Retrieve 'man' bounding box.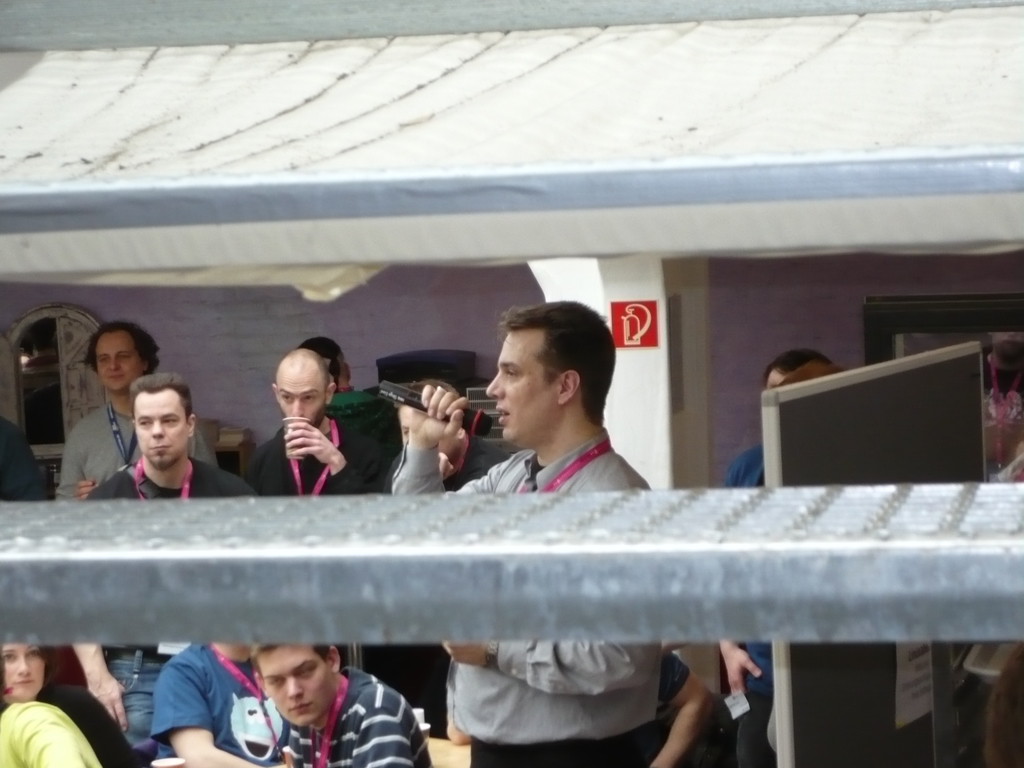
Bounding box: <region>715, 349, 833, 767</region>.
